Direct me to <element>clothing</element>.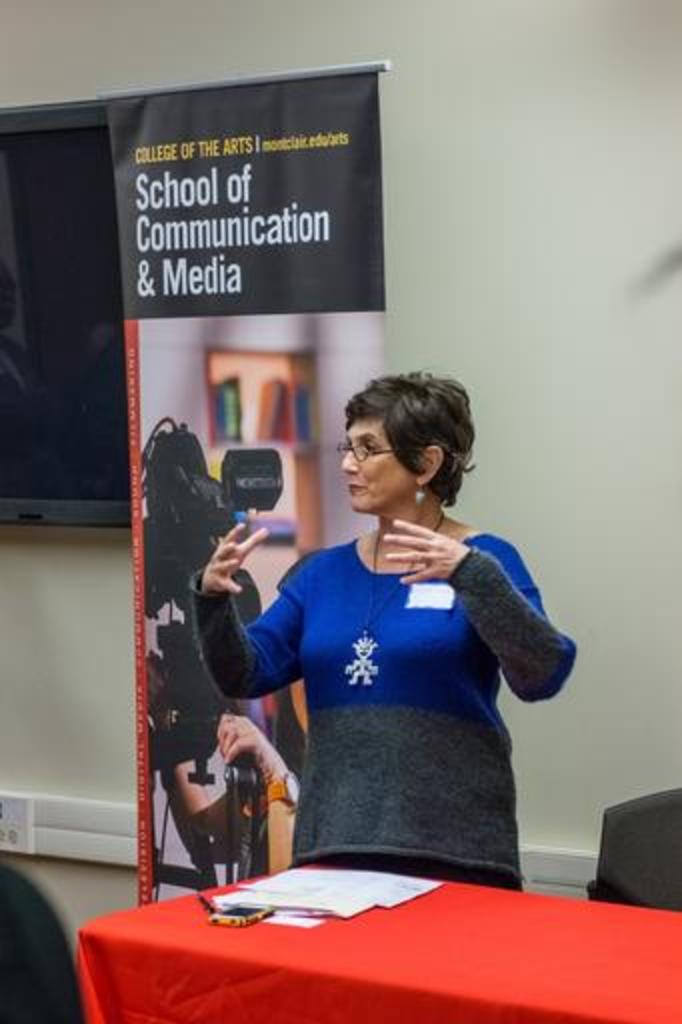
Direction: box(222, 502, 552, 898).
